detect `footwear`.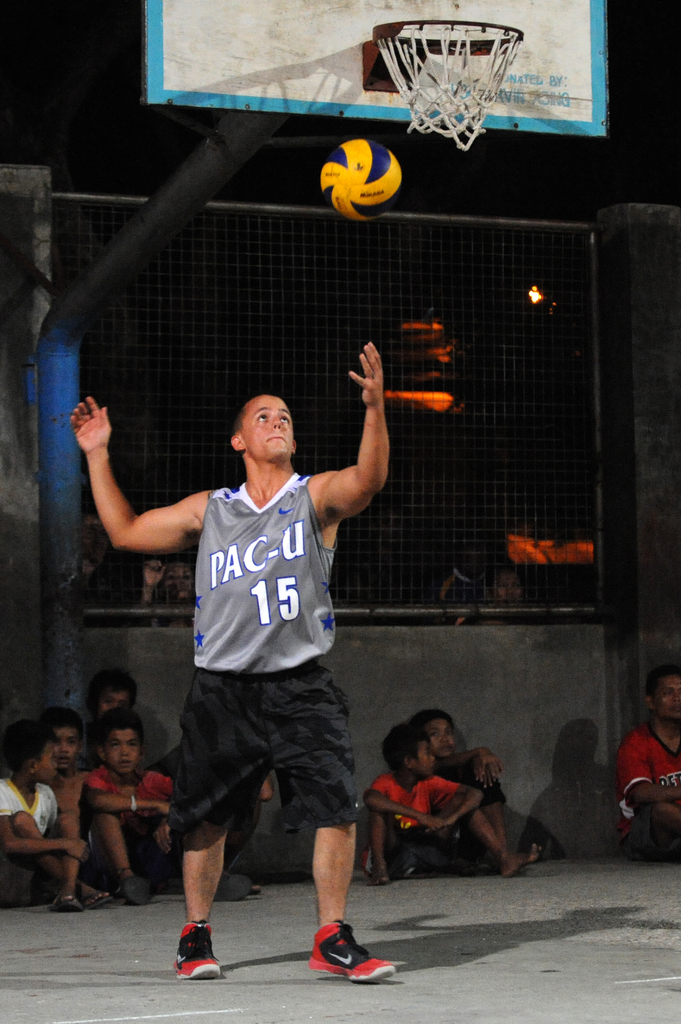
Detected at locate(83, 886, 114, 906).
